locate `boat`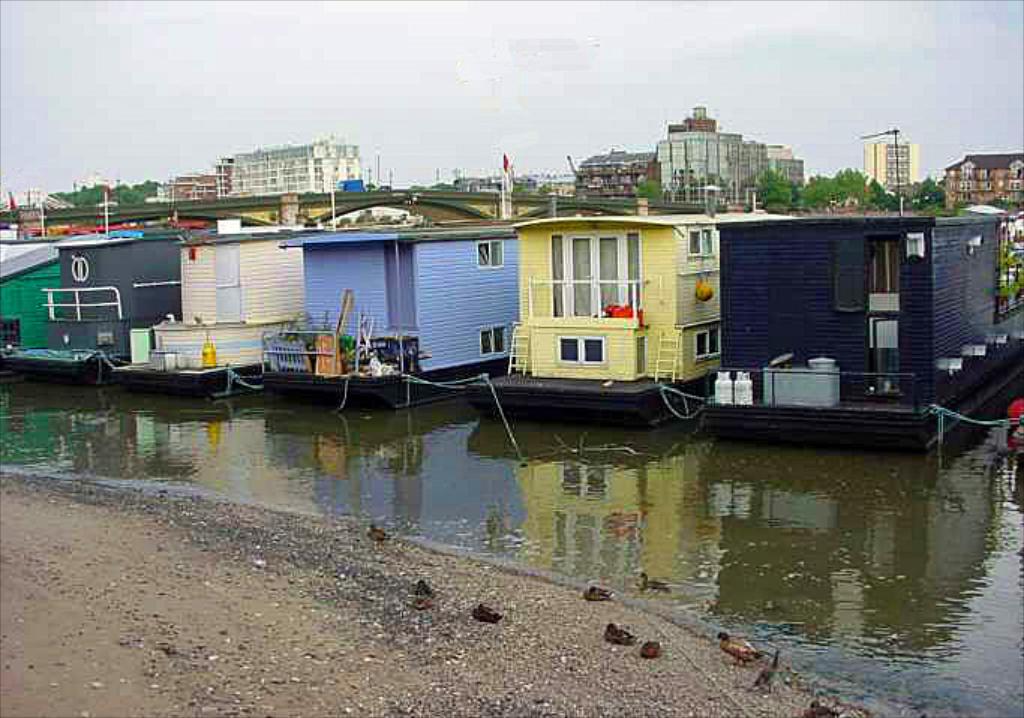
BBox(238, 217, 514, 391)
